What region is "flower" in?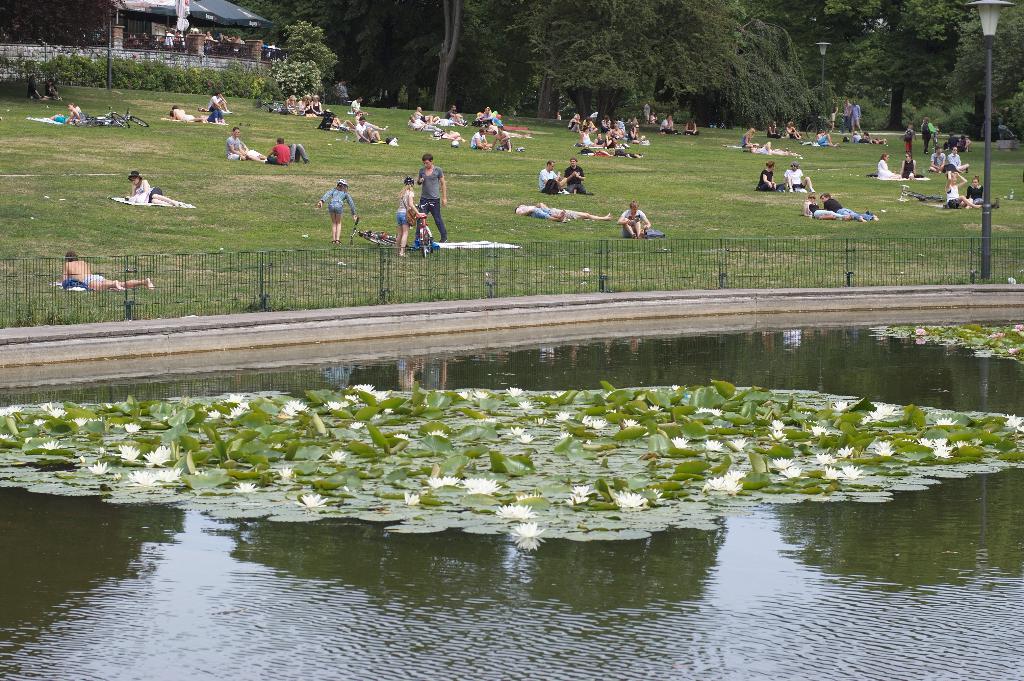
region(88, 461, 120, 477).
